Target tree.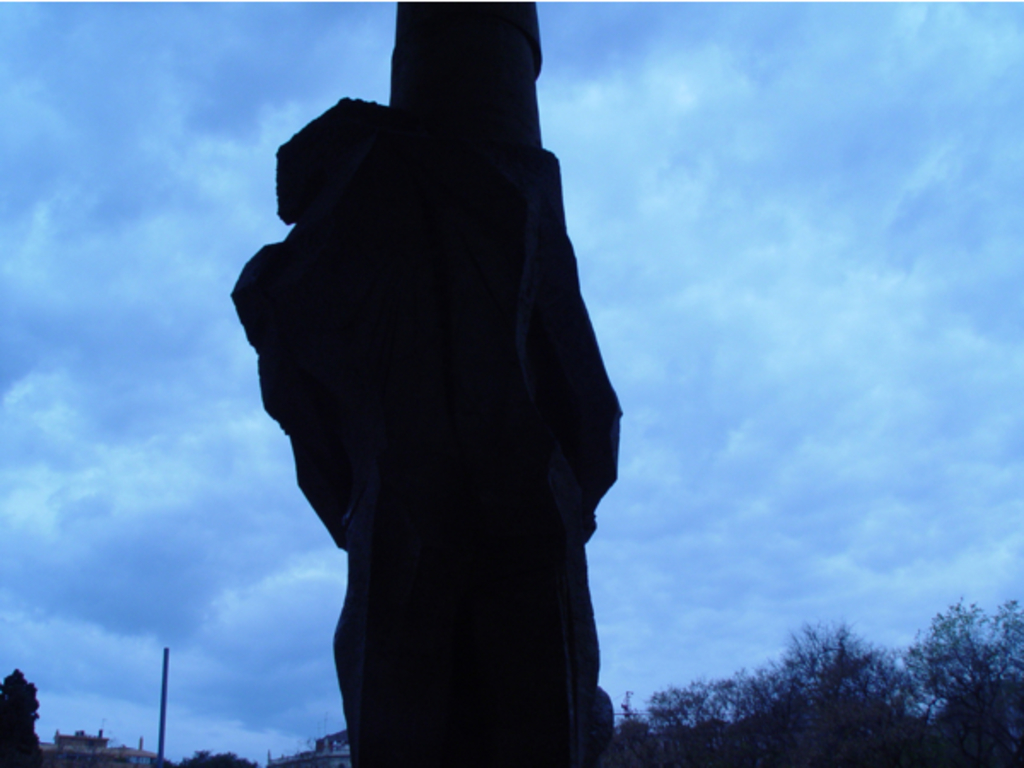
Target region: (x1=606, y1=674, x2=761, y2=766).
